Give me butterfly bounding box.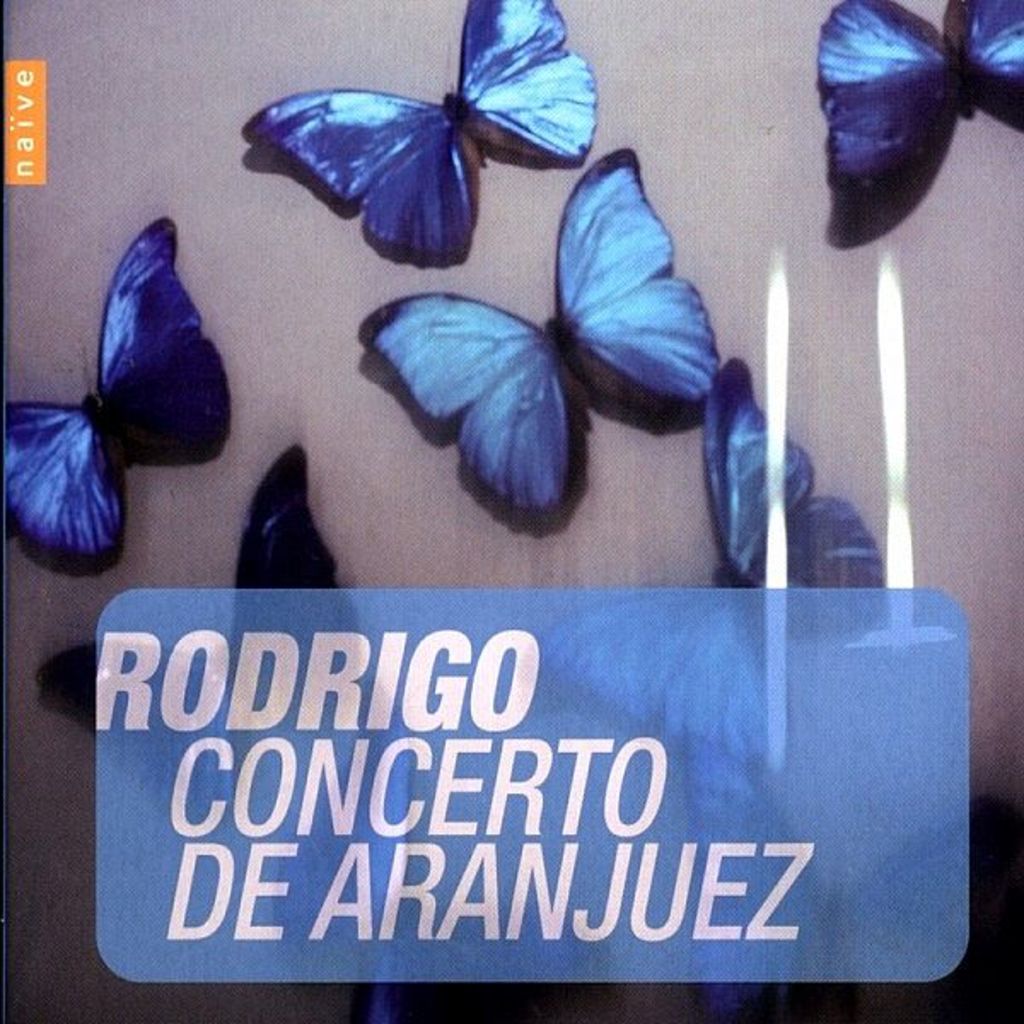
246/29/611/261.
